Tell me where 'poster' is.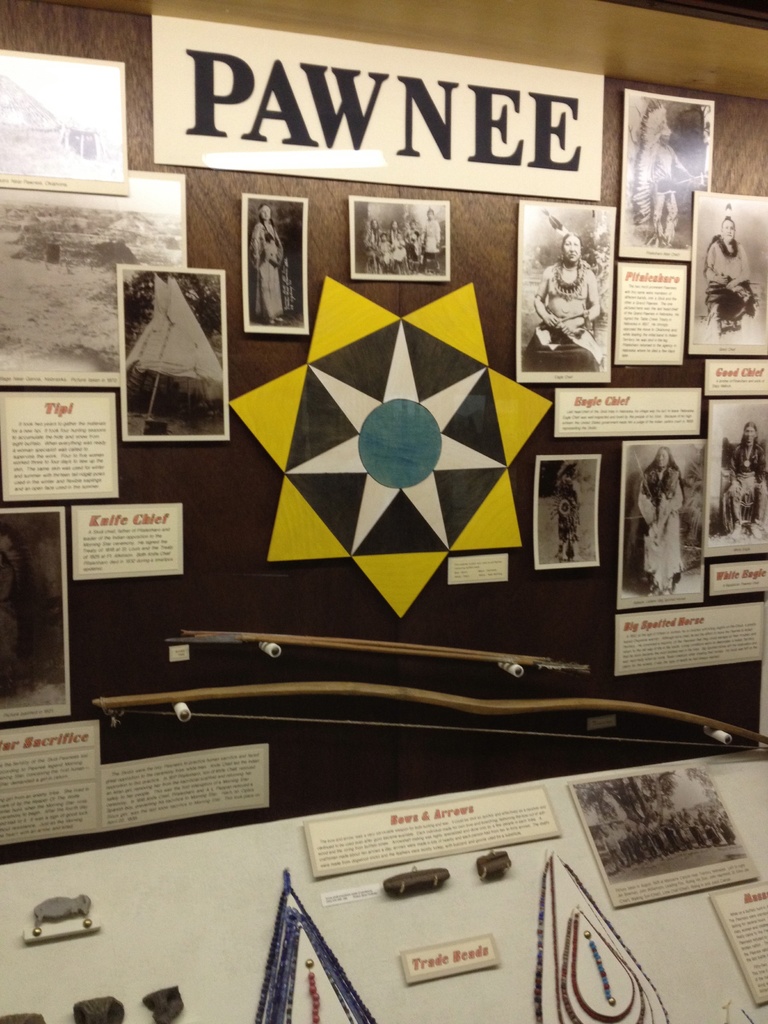
'poster' is at locate(567, 777, 761, 910).
